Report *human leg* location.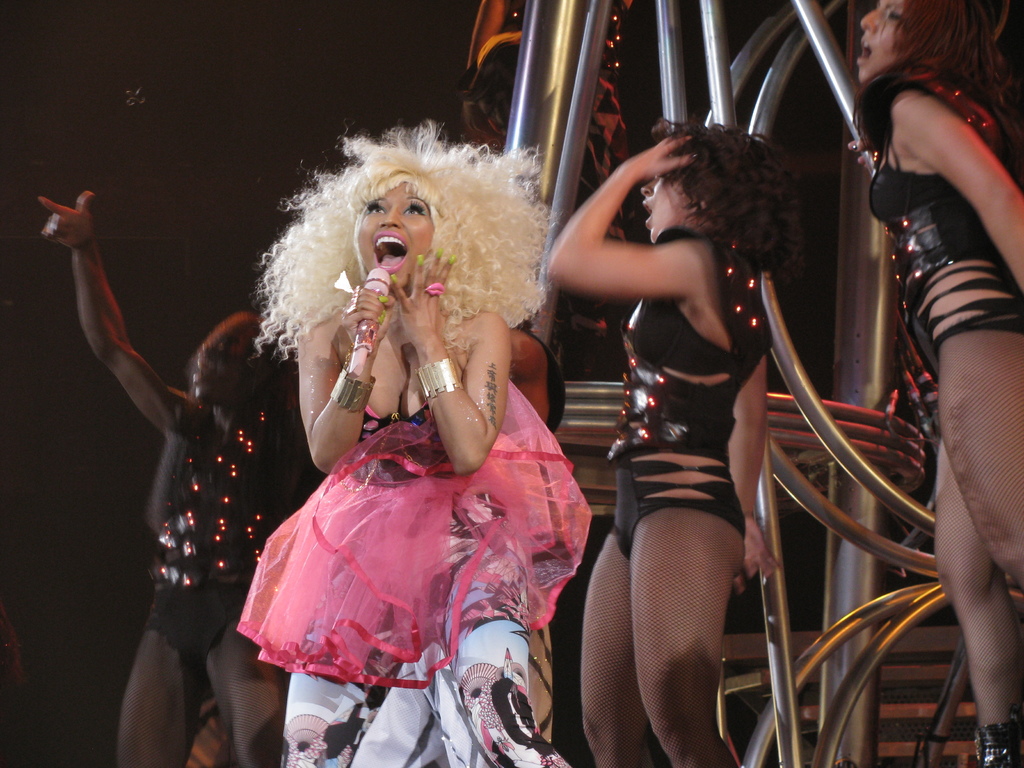
Report: [x1=579, y1=518, x2=665, y2=767].
